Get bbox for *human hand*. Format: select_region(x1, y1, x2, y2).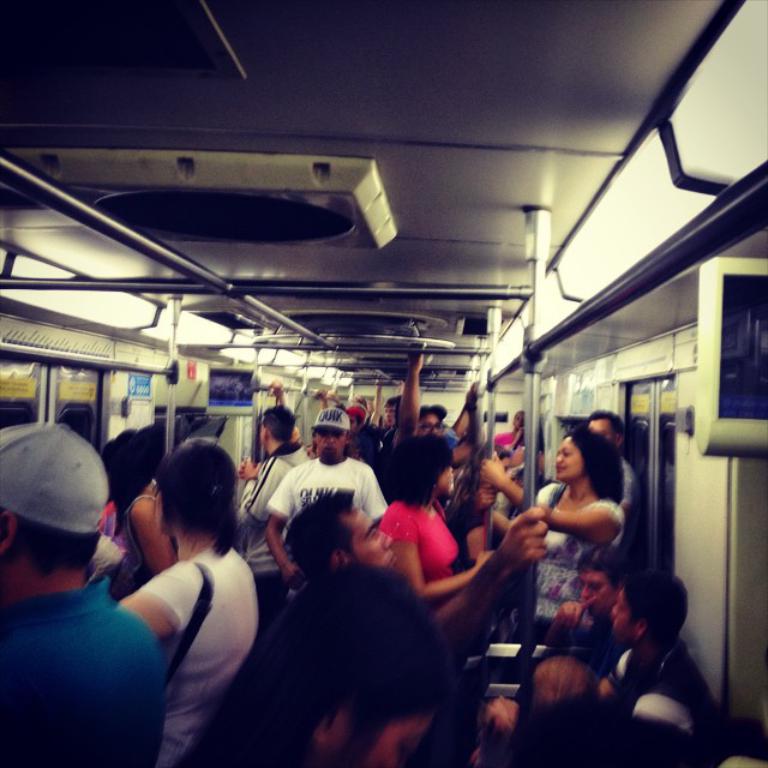
select_region(395, 378, 404, 396).
